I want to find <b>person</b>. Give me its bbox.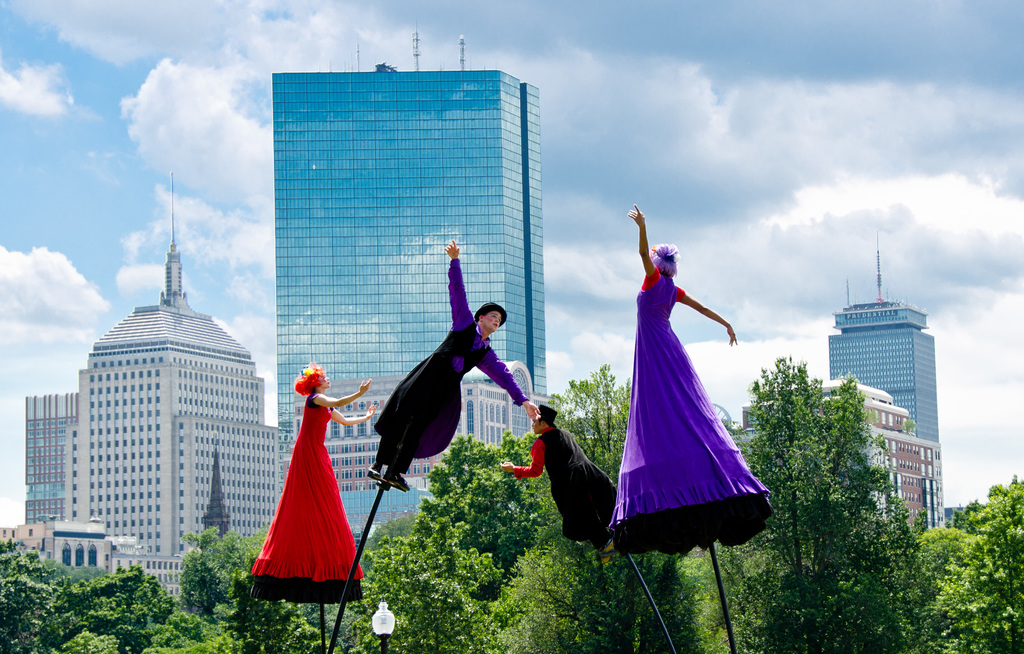
bbox=(499, 405, 618, 550).
